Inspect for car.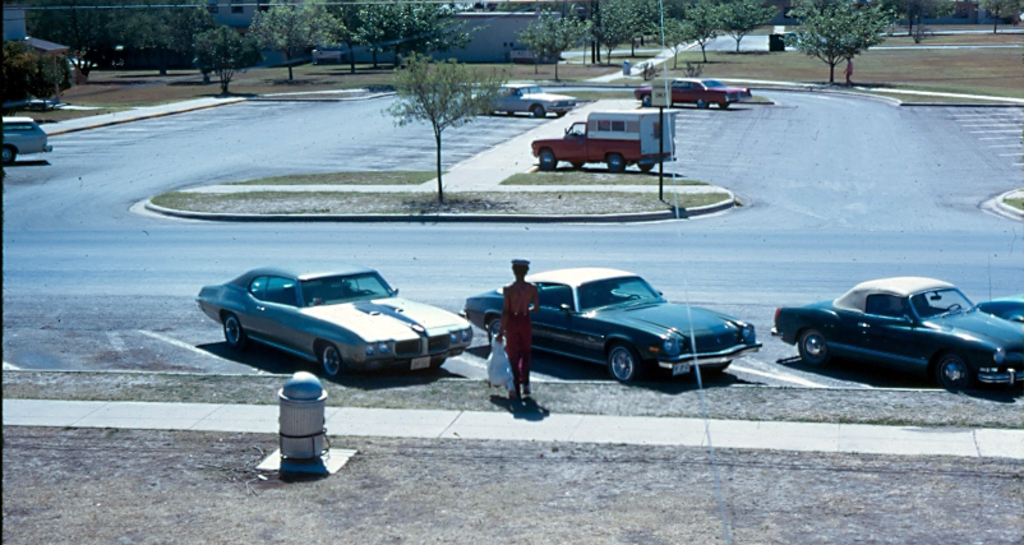
Inspection: (left=635, top=74, right=752, bottom=106).
